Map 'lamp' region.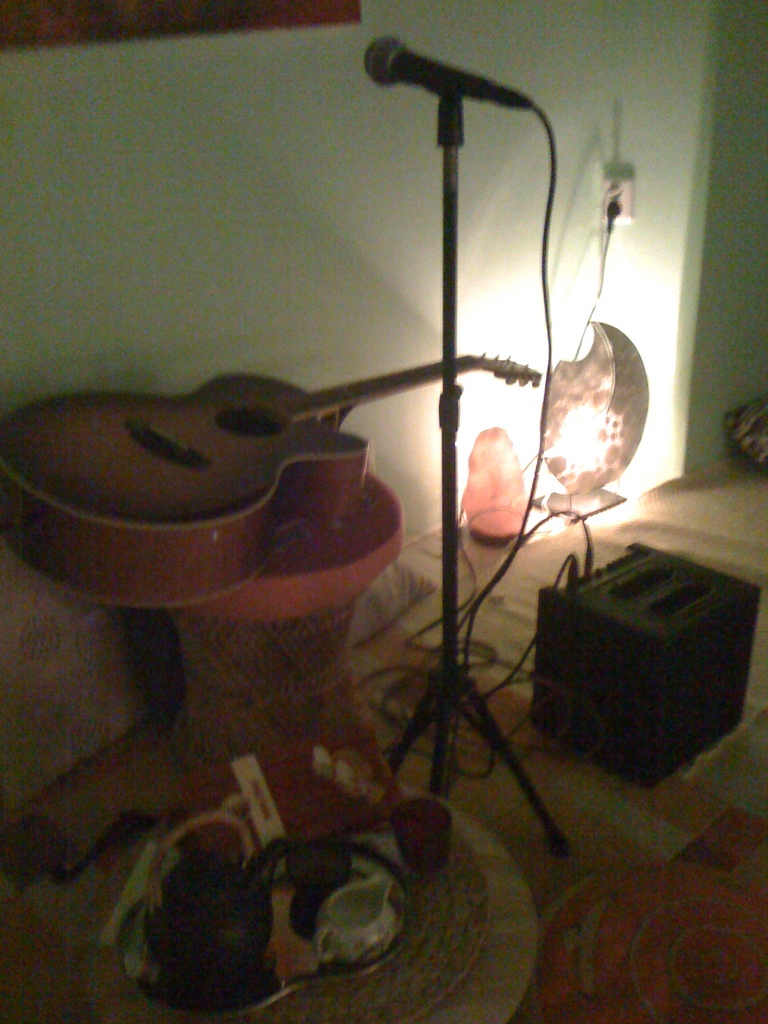
Mapped to [left=542, top=316, right=650, bottom=519].
